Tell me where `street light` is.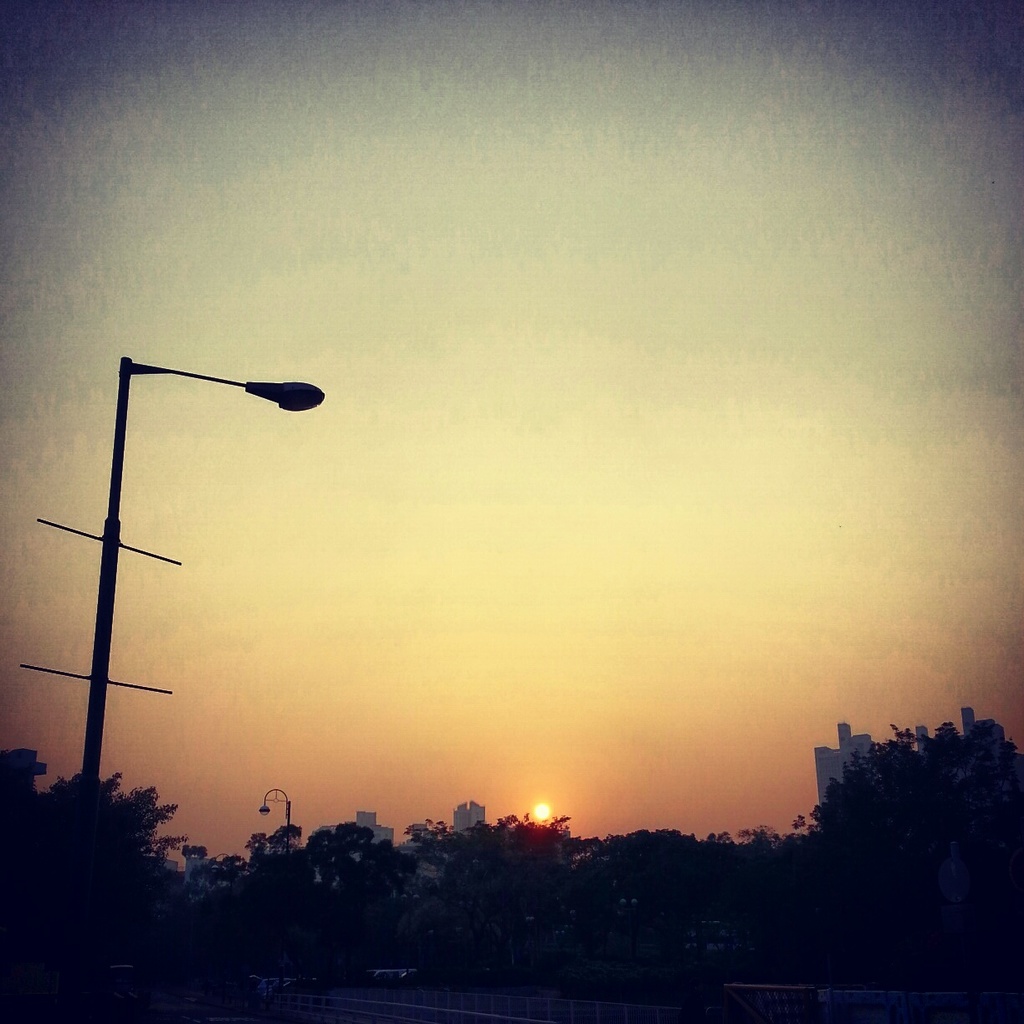
`street light` is at BBox(252, 773, 294, 847).
